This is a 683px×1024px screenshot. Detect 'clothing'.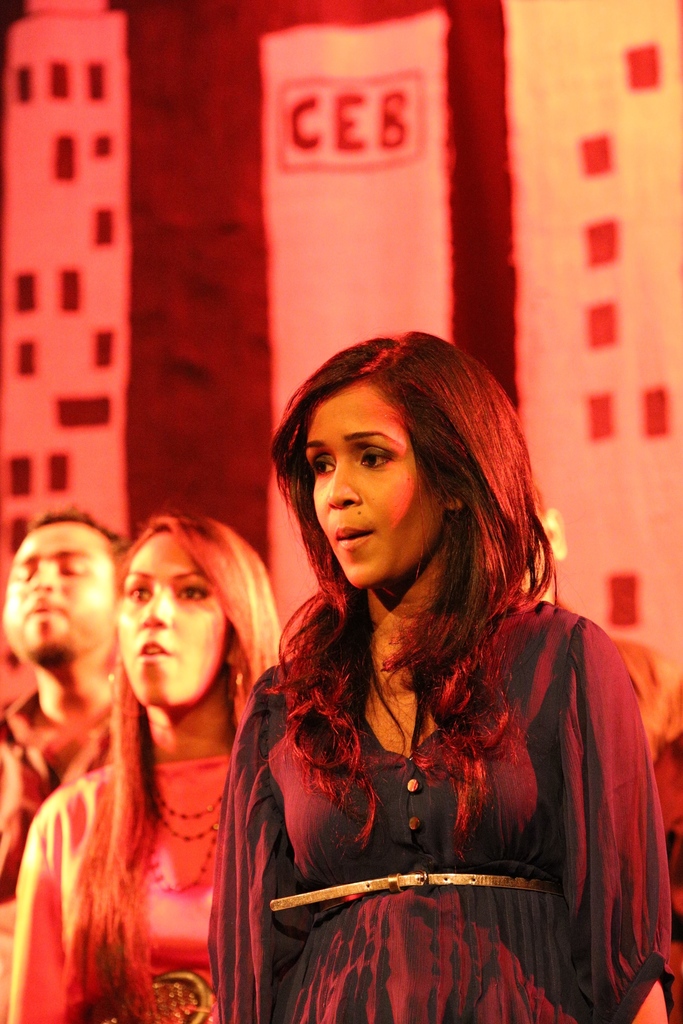
[216,545,662,991].
